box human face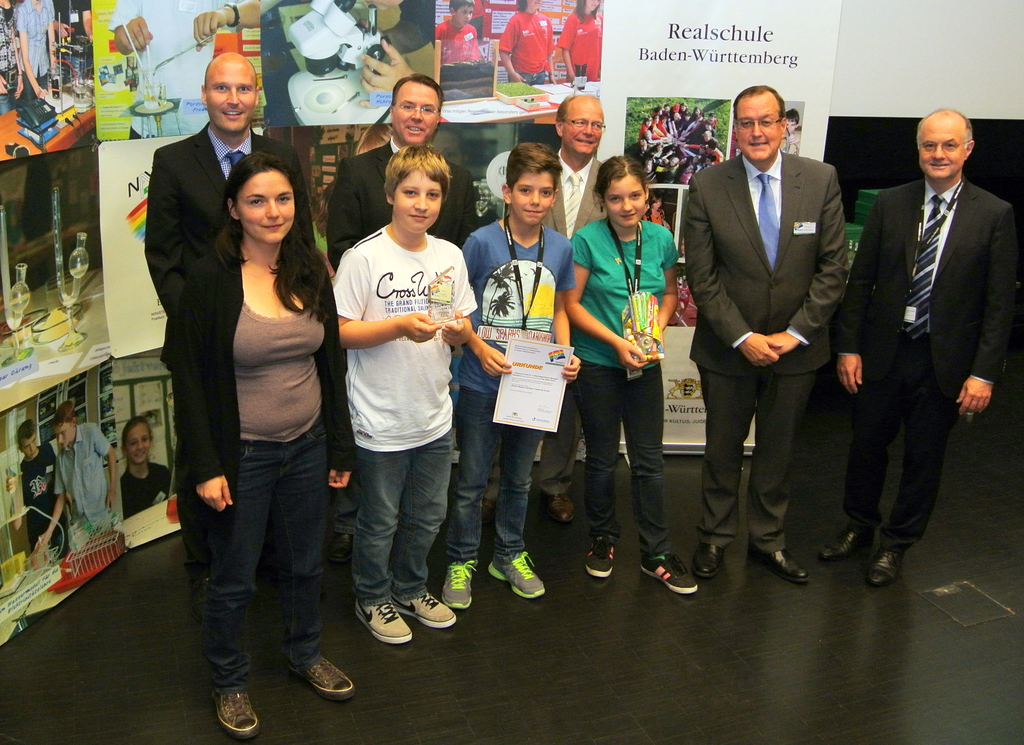
53, 422, 74, 446
